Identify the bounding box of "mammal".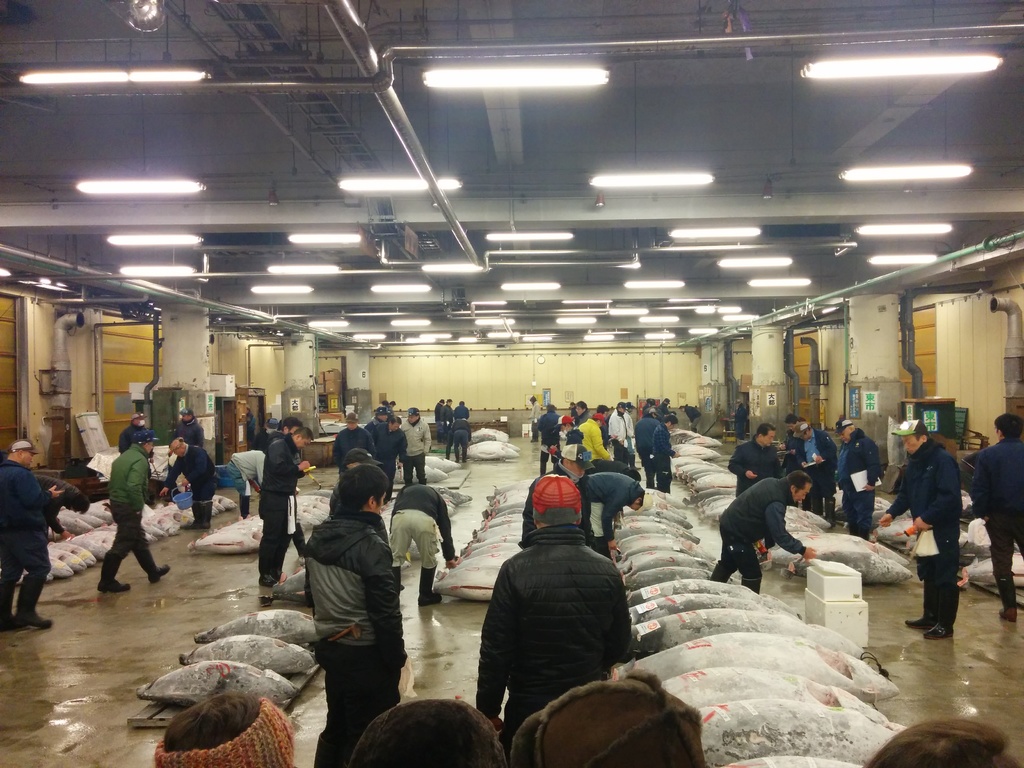
{"x1": 404, "y1": 408, "x2": 433, "y2": 481}.
